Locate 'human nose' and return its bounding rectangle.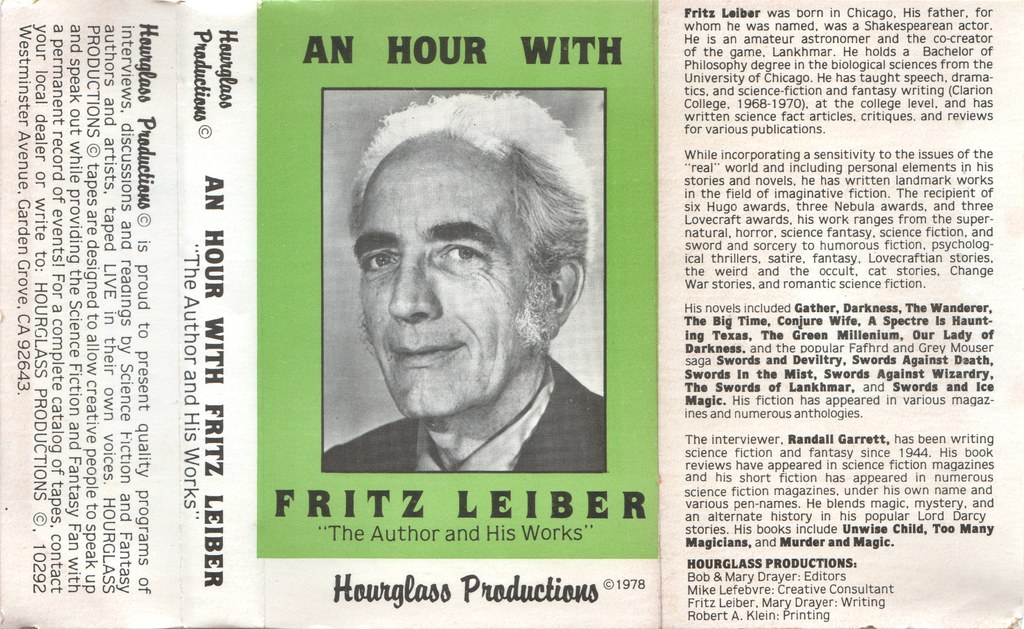
(384, 249, 445, 331).
